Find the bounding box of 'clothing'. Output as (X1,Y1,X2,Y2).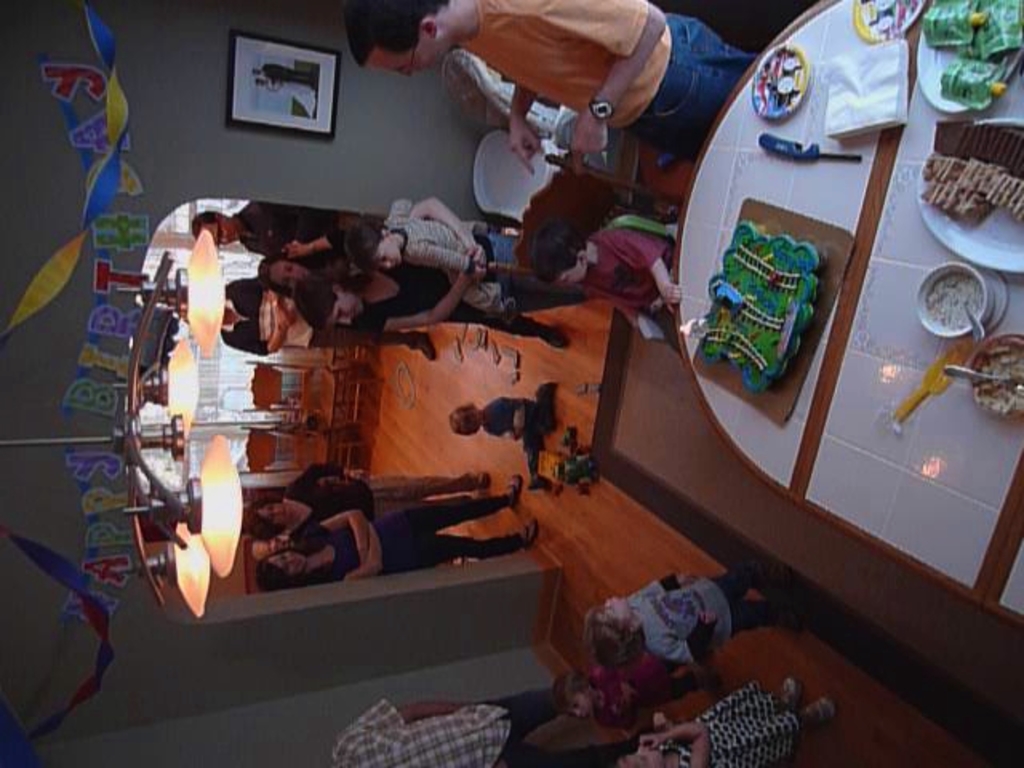
(581,658,702,731).
